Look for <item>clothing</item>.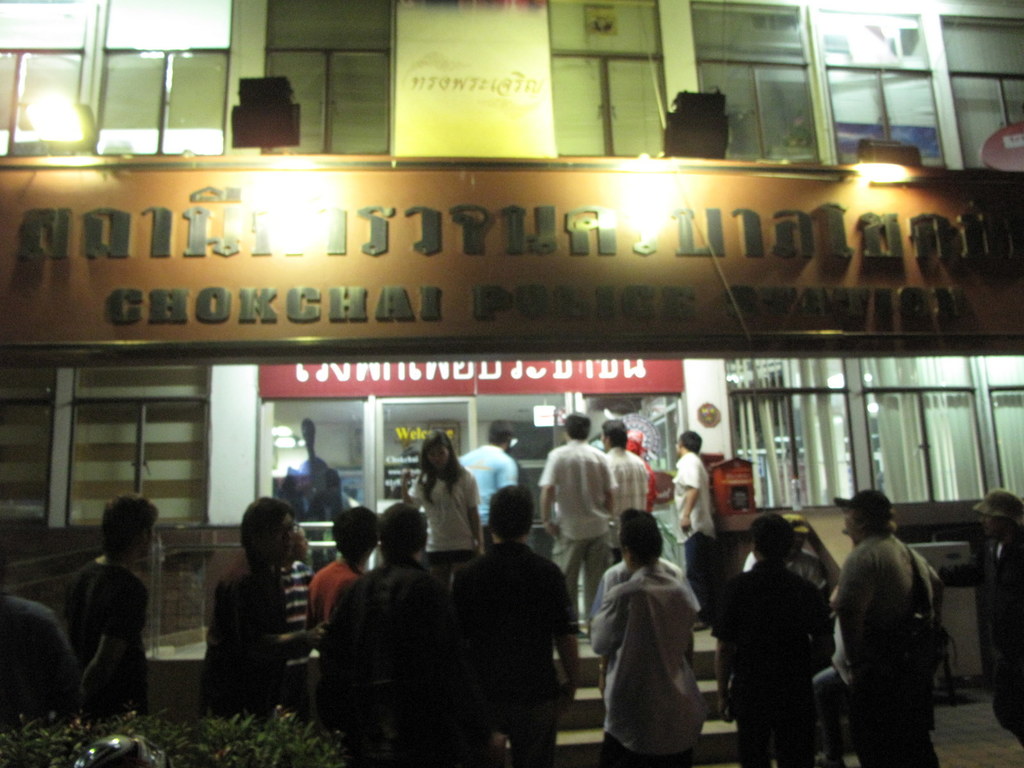
Found: x1=814 y1=669 x2=856 y2=753.
